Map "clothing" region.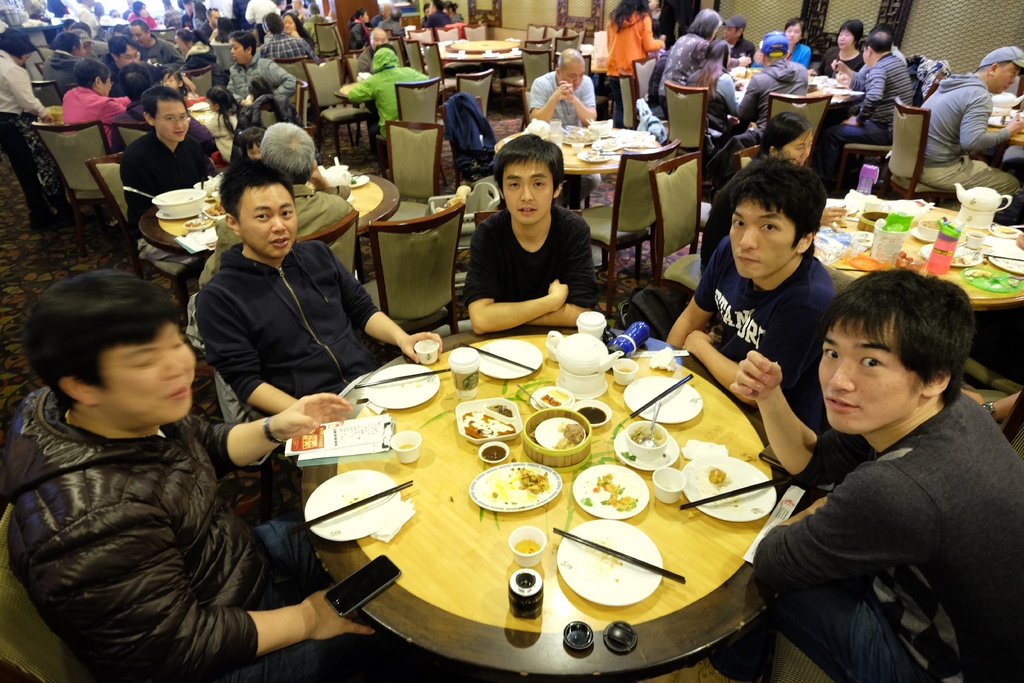
Mapped to detection(163, 9, 177, 29).
